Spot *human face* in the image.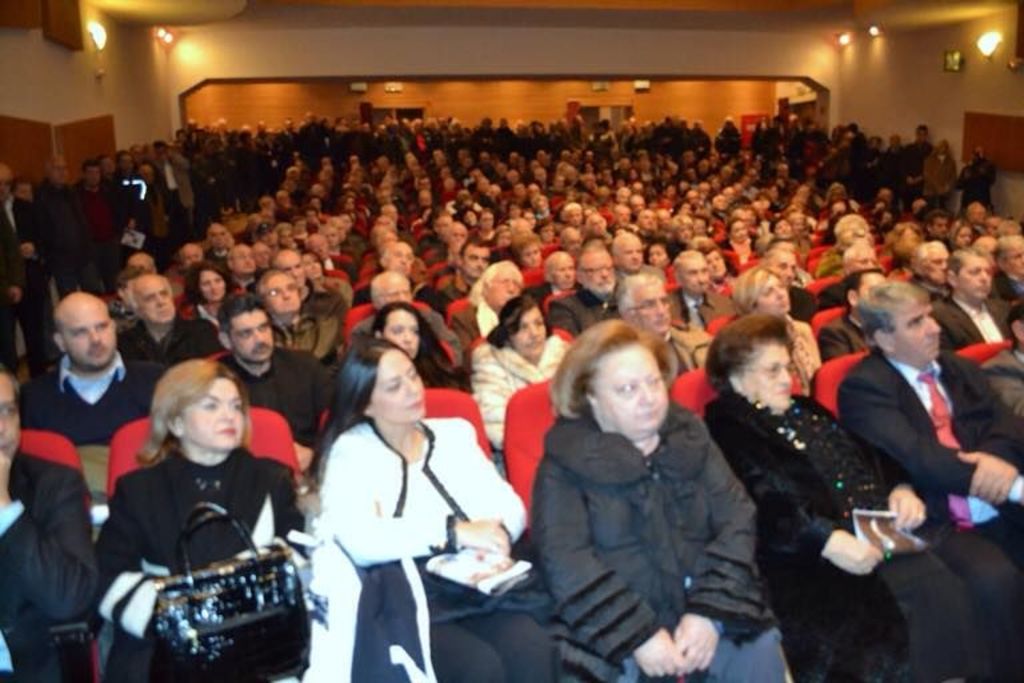
*human face* found at <bbox>65, 301, 116, 354</bbox>.
